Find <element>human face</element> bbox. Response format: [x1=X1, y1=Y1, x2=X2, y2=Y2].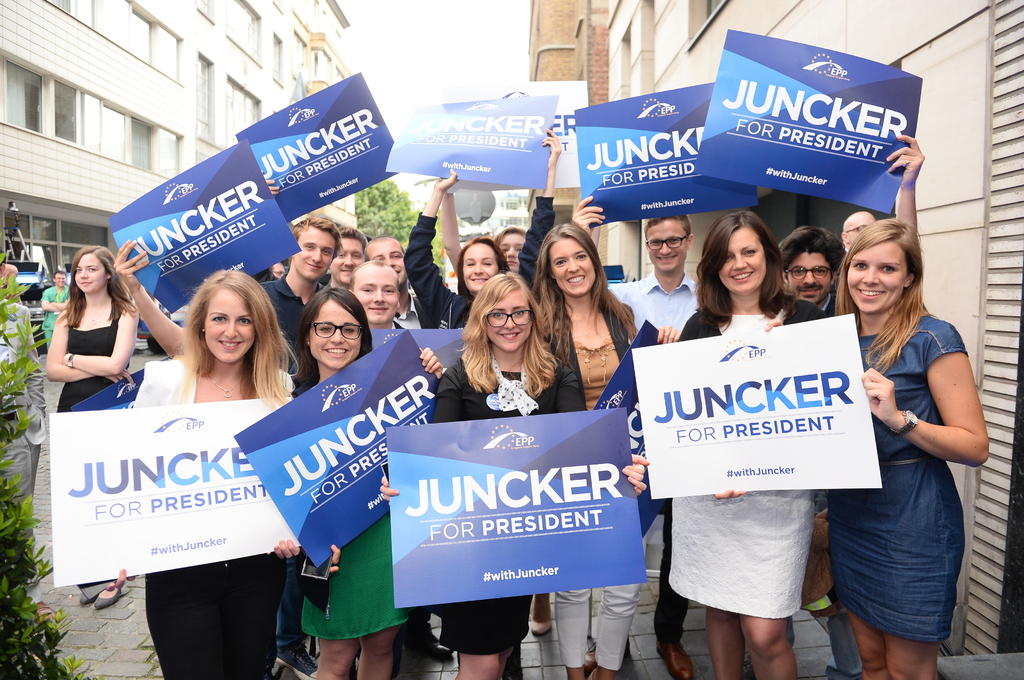
[x1=847, y1=214, x2=874, y2=245].
